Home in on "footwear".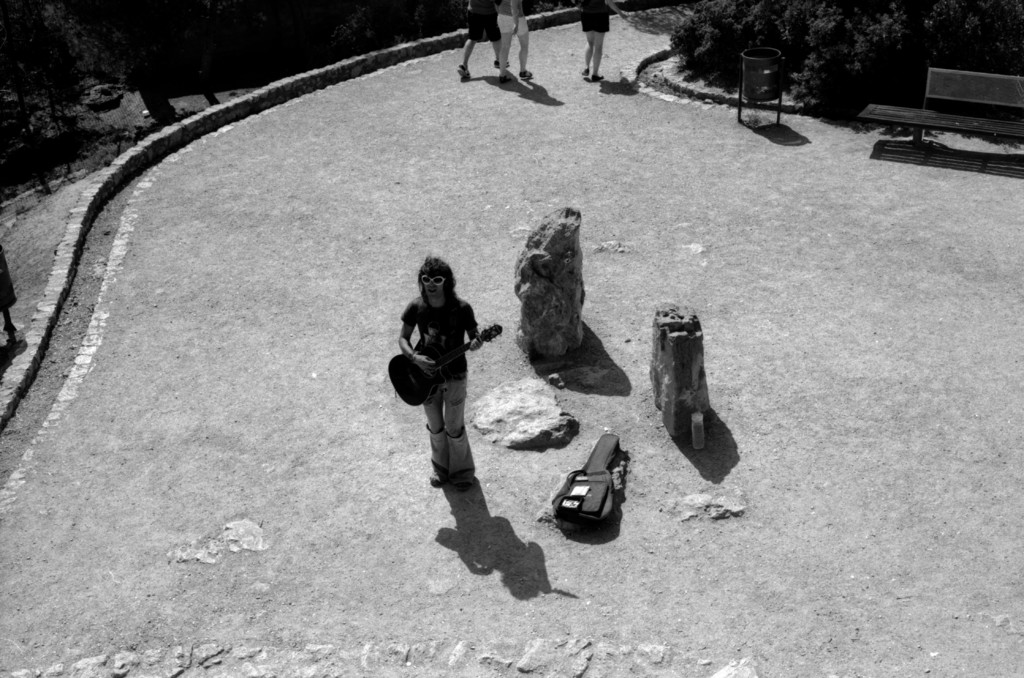
Homed in at 578,66,588,74.
